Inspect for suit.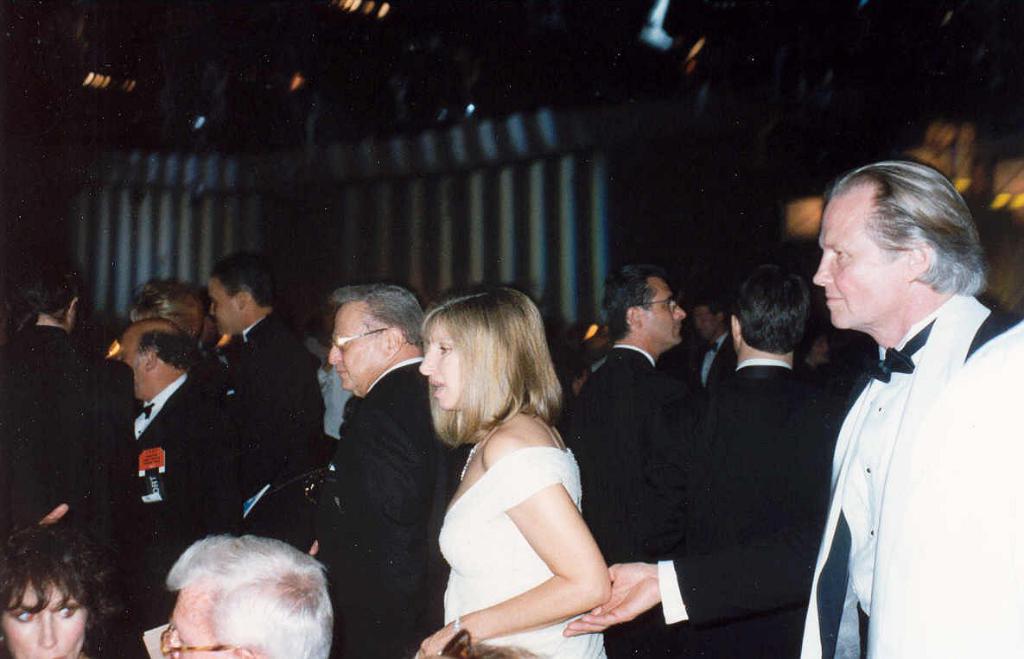
Inspection: [798,225,1020,658].
